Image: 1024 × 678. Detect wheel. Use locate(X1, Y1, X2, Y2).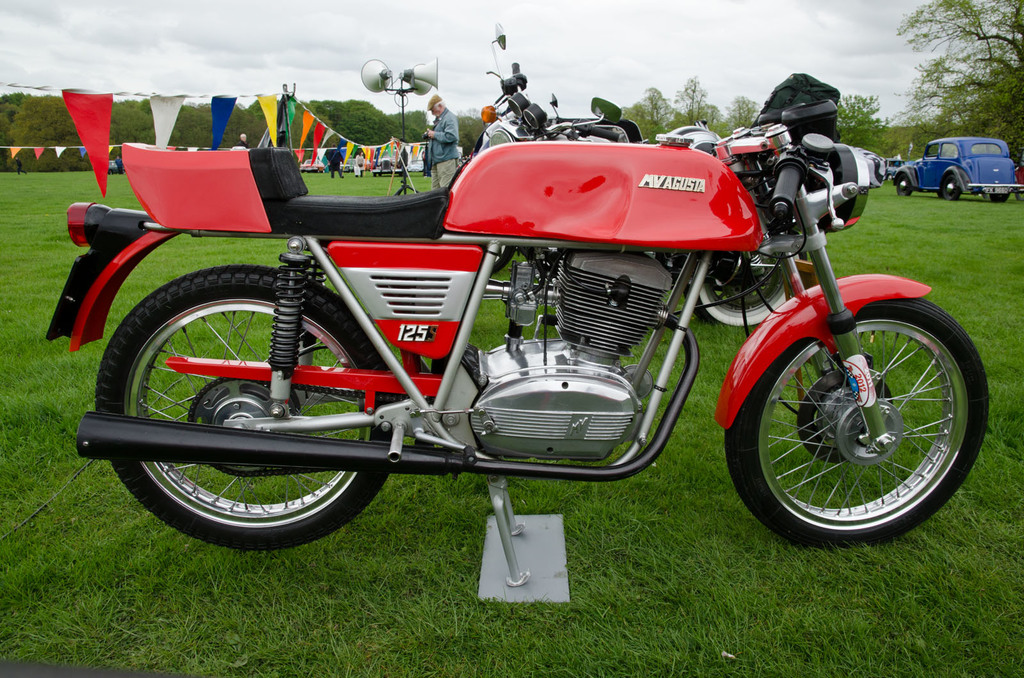
locate(315, 168, 319, 171).
